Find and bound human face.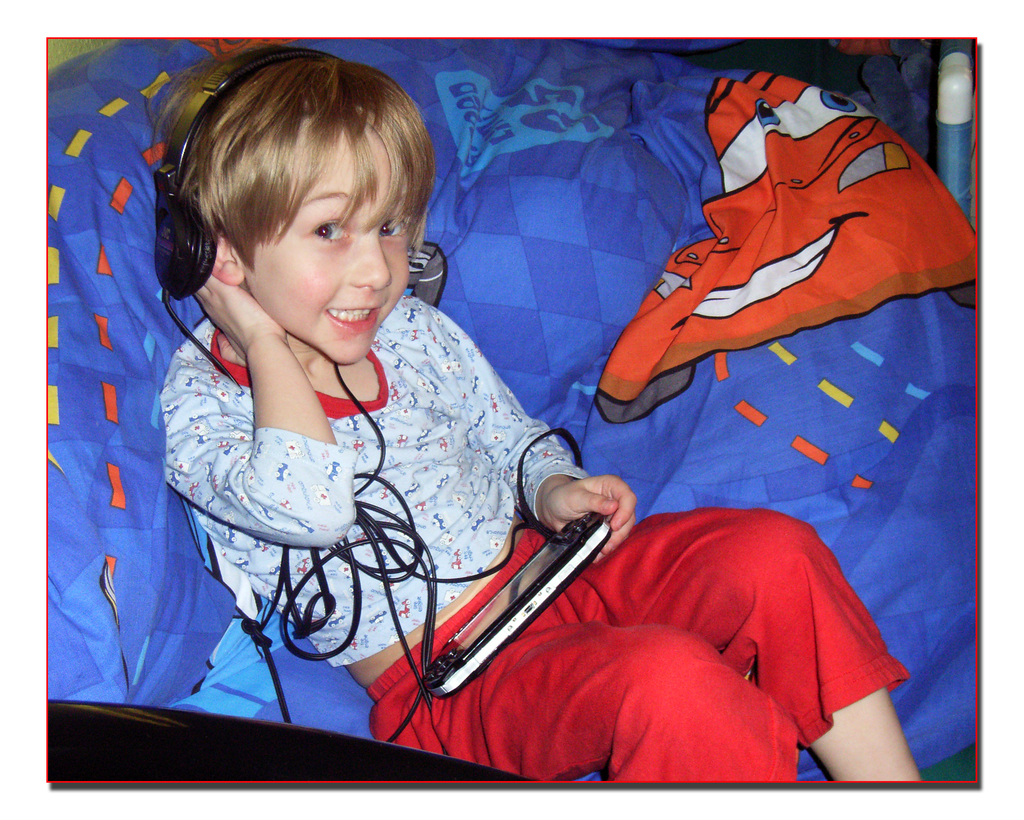
Bound: Rect(262, 139, 407, 365).
